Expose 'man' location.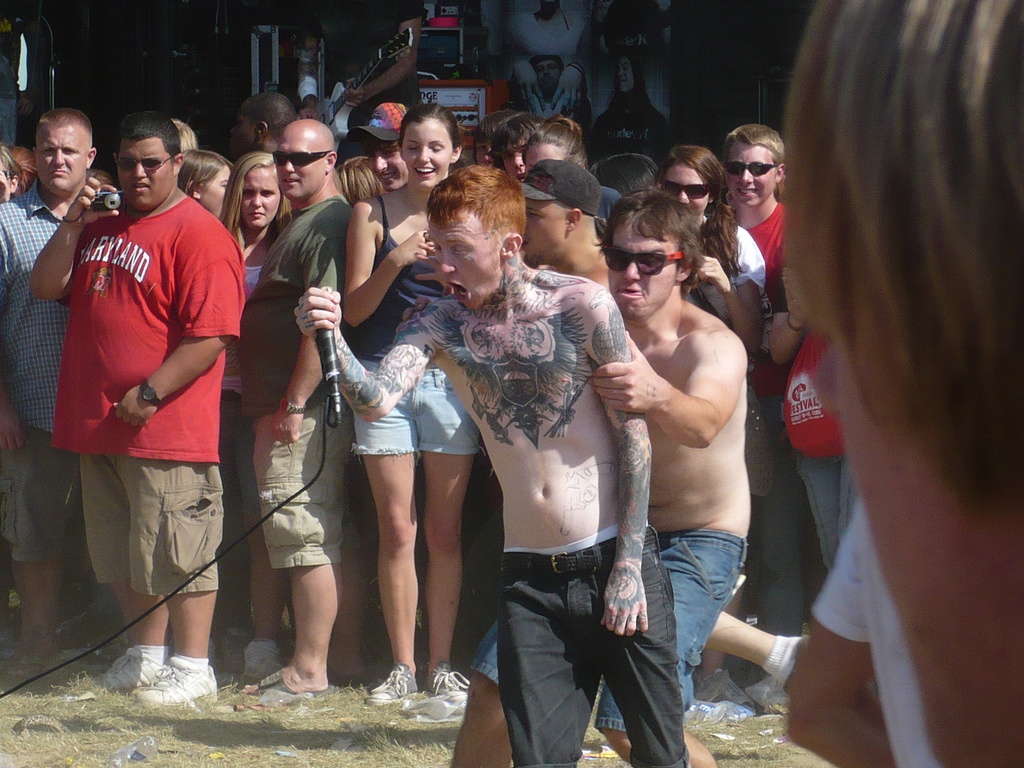
Exposed at left=426, top=166, right=694, bottom=767.
